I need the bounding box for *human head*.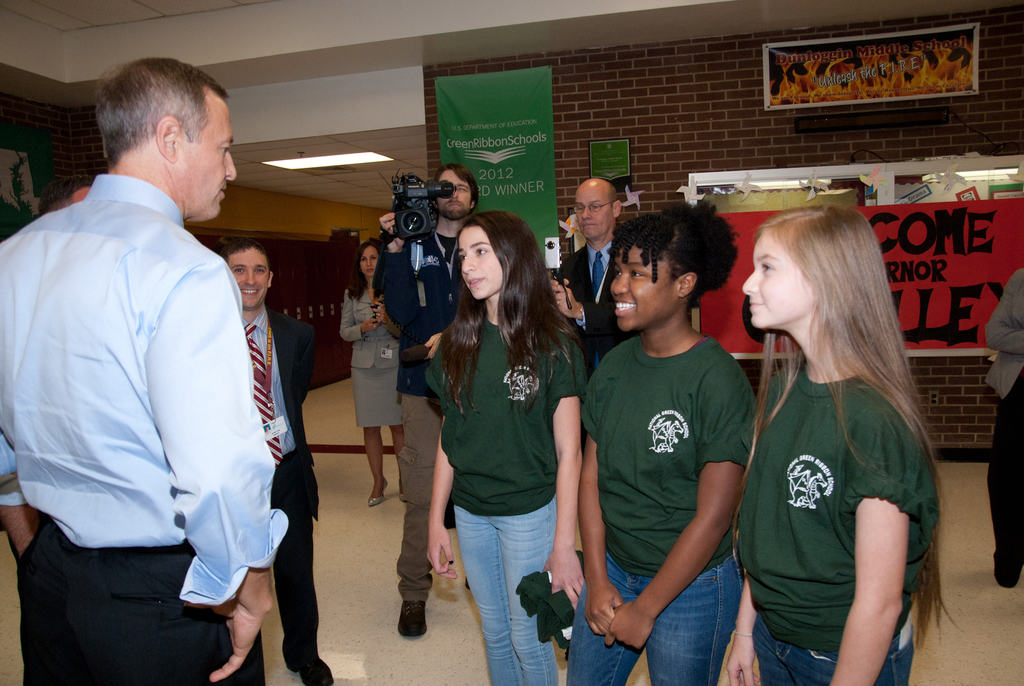
Here it is: [743, 210, 888, 332].
